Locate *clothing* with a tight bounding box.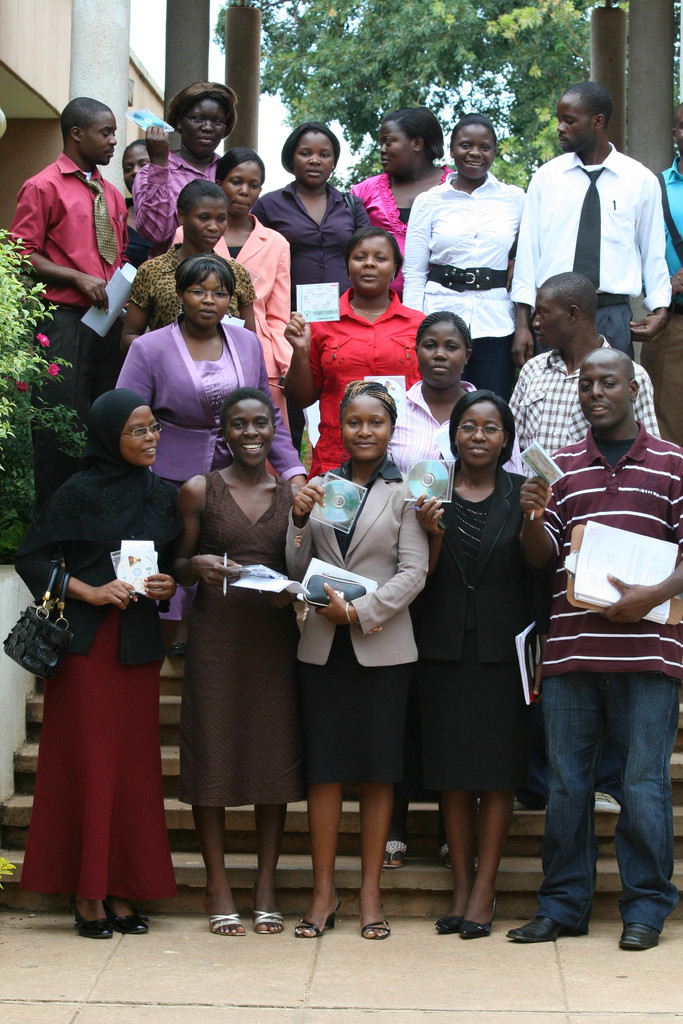
350/165/450/244.
